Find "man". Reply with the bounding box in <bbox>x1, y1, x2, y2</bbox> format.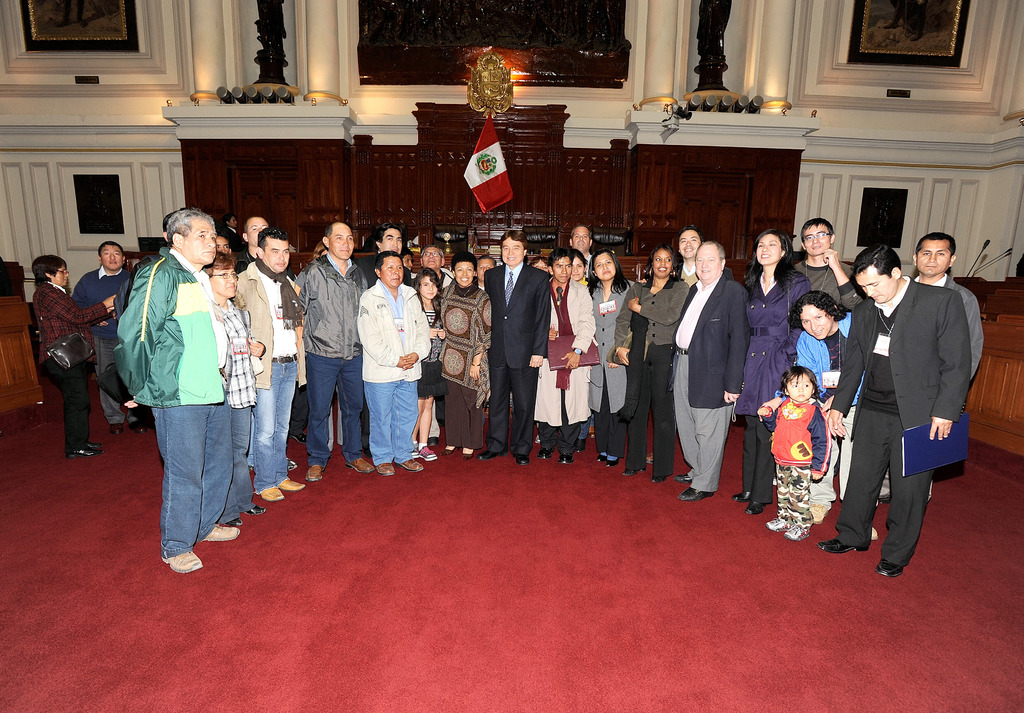
<bbox>817, 246, 973, 577</bbox>.
